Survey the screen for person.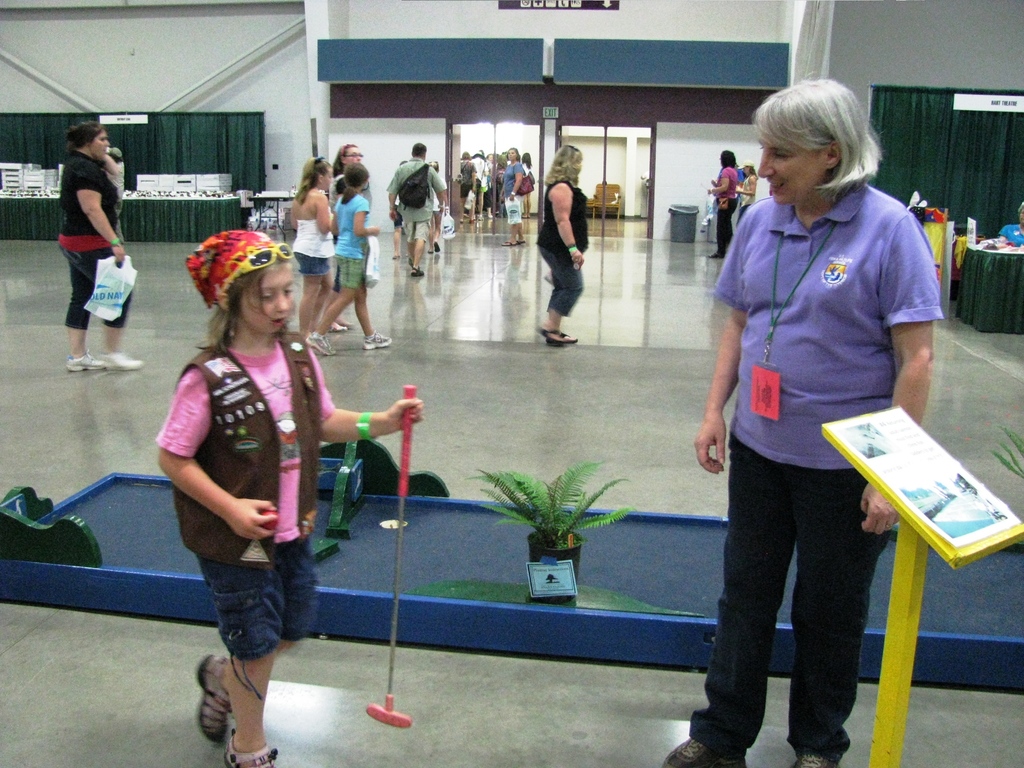
Survey found: 285:158:335:343.
